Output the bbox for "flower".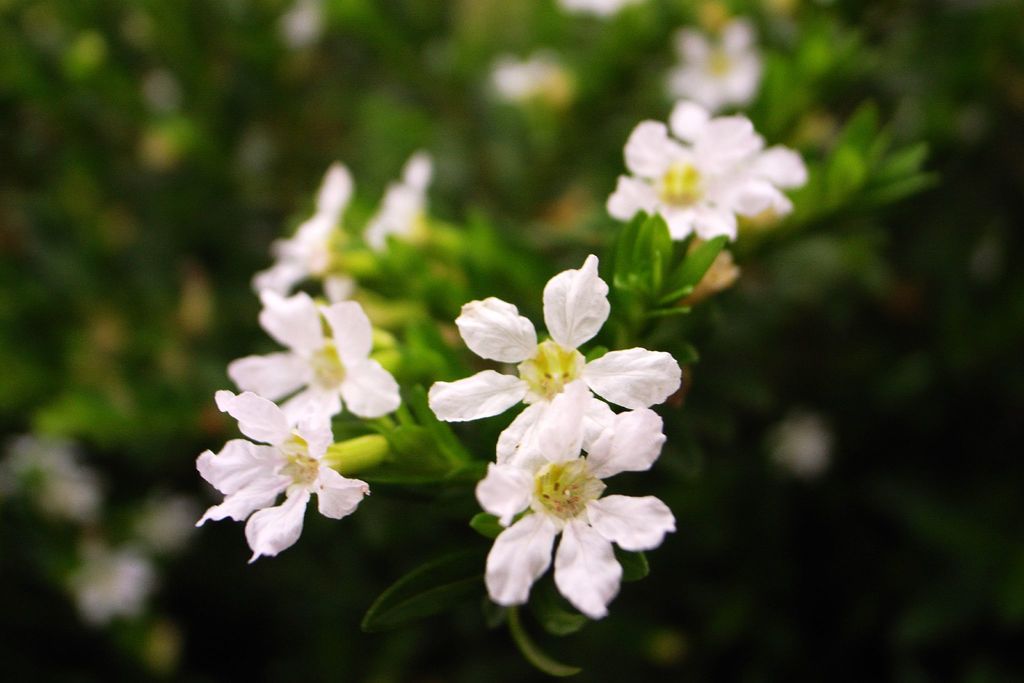
crop(425, 251, 684, 475).
